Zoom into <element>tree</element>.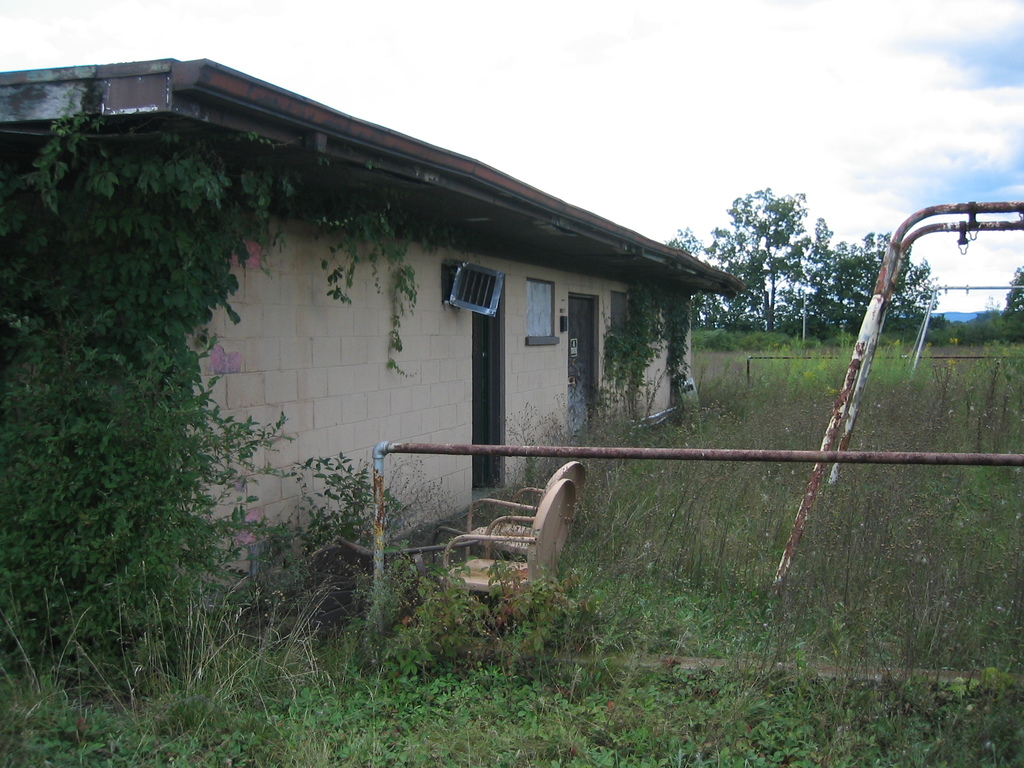
Zoom target: [989, 268, 1023, 327].
